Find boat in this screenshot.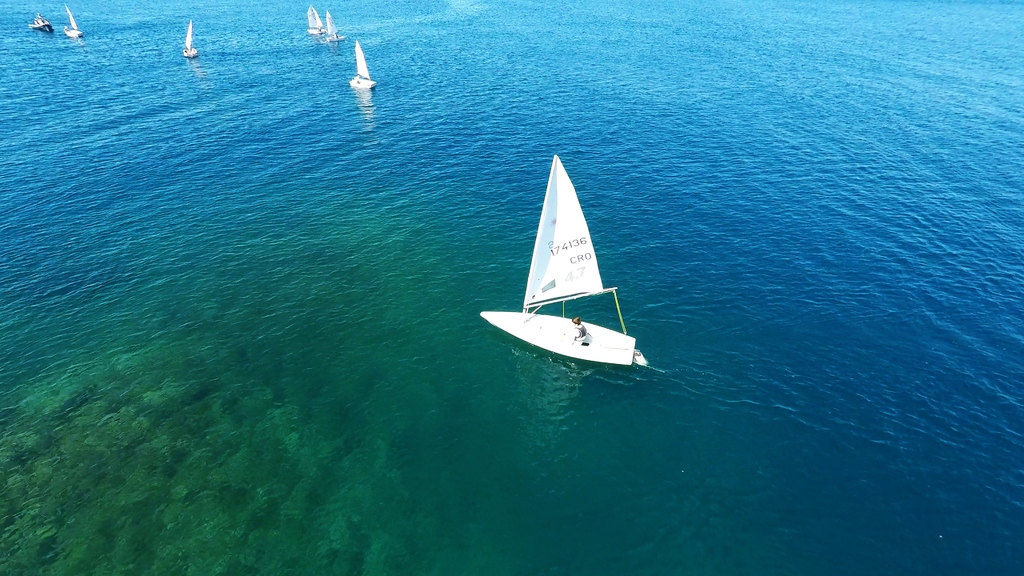
The bounding box for boat is detection(307, 4, 329, 38).
